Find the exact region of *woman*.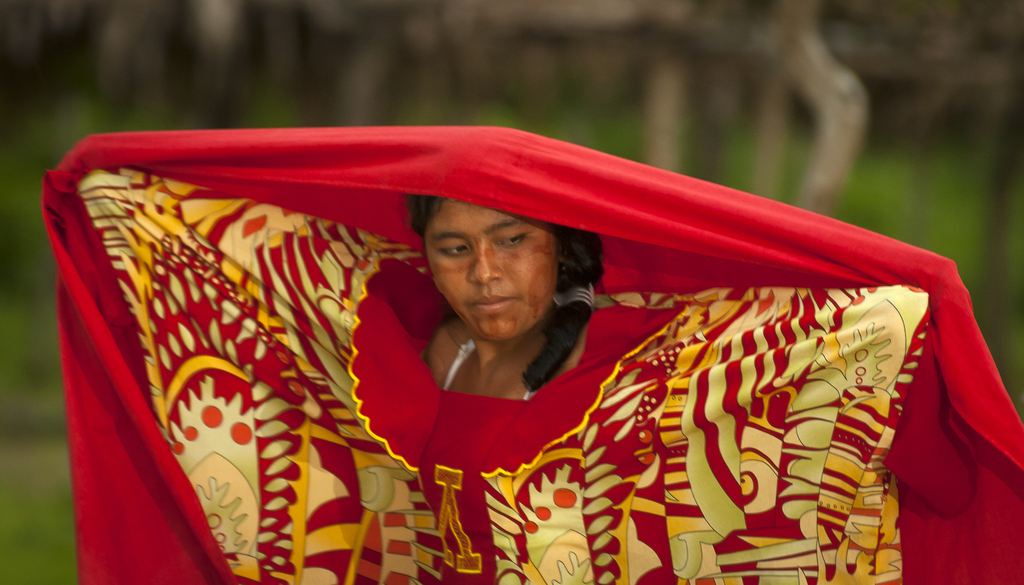
Exact region: <box>73,108,947,537</box>.
